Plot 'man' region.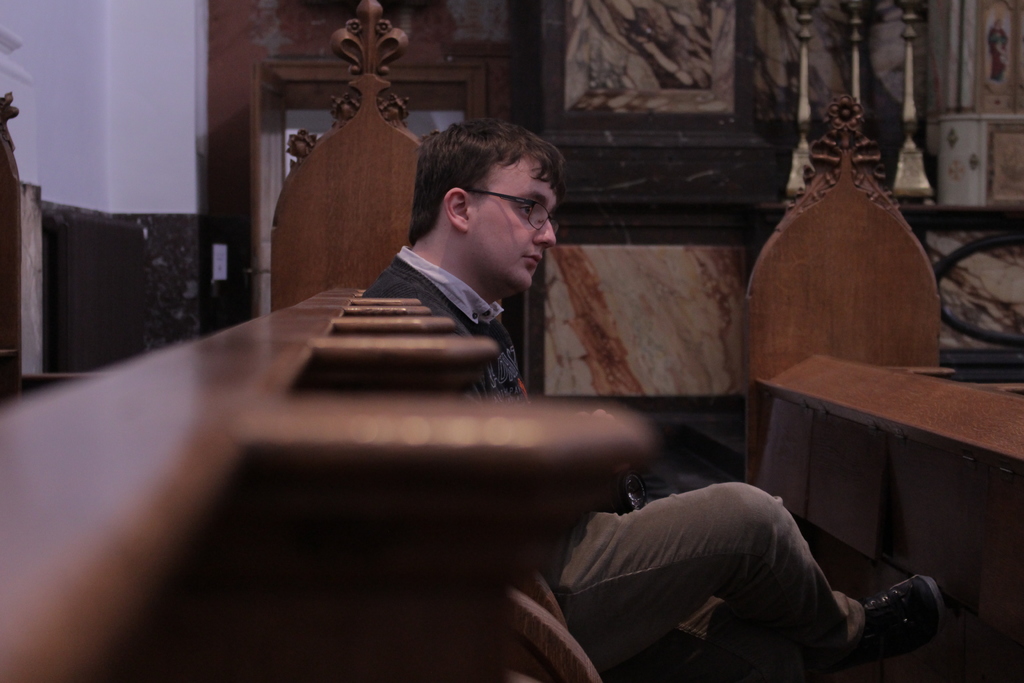
Plotted at {"x1": 358, "y1": 112, "x2": 948, "y2": 682}.
